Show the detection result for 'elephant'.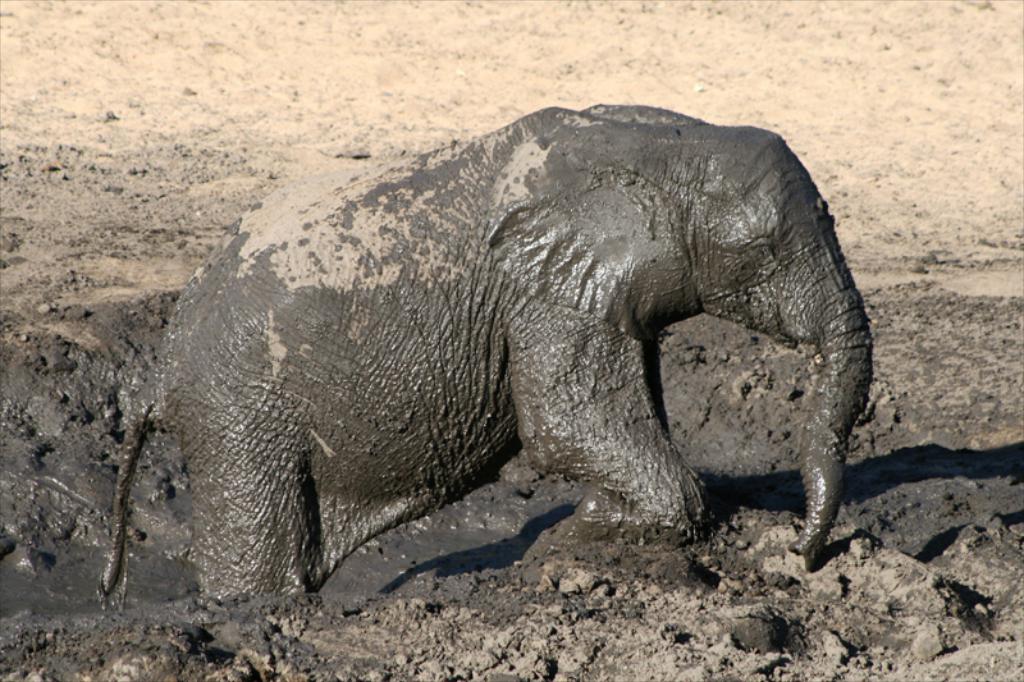
locate(134, 118, 882, 595).
